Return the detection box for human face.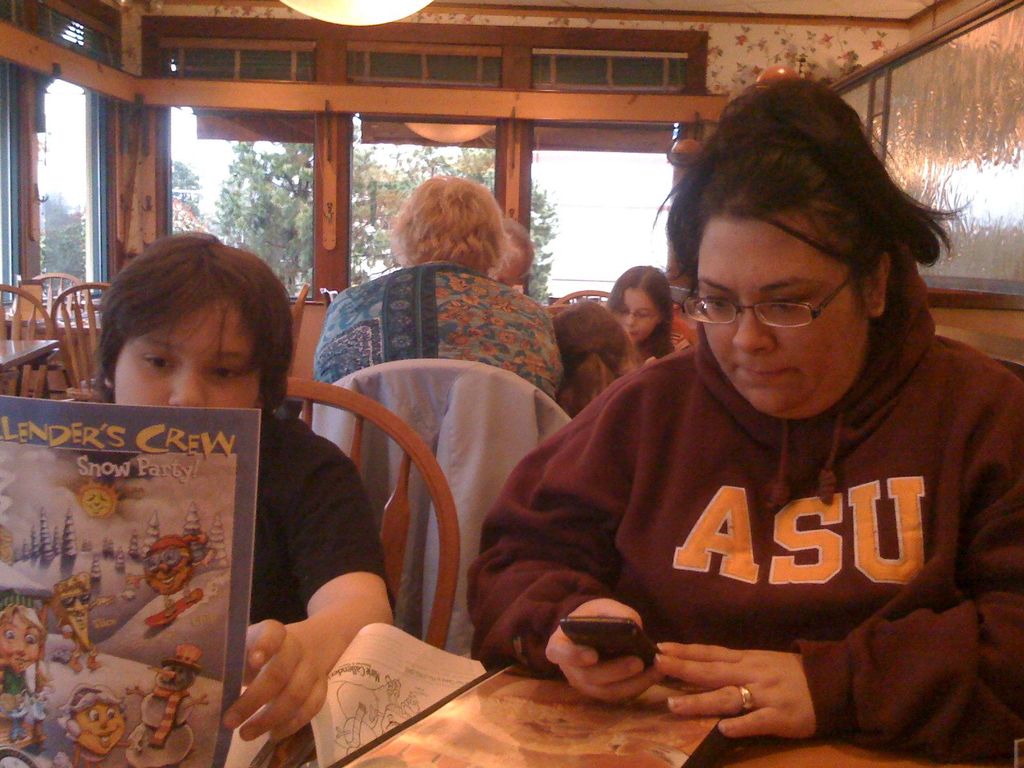
rect(614, 285, 665, 341).
